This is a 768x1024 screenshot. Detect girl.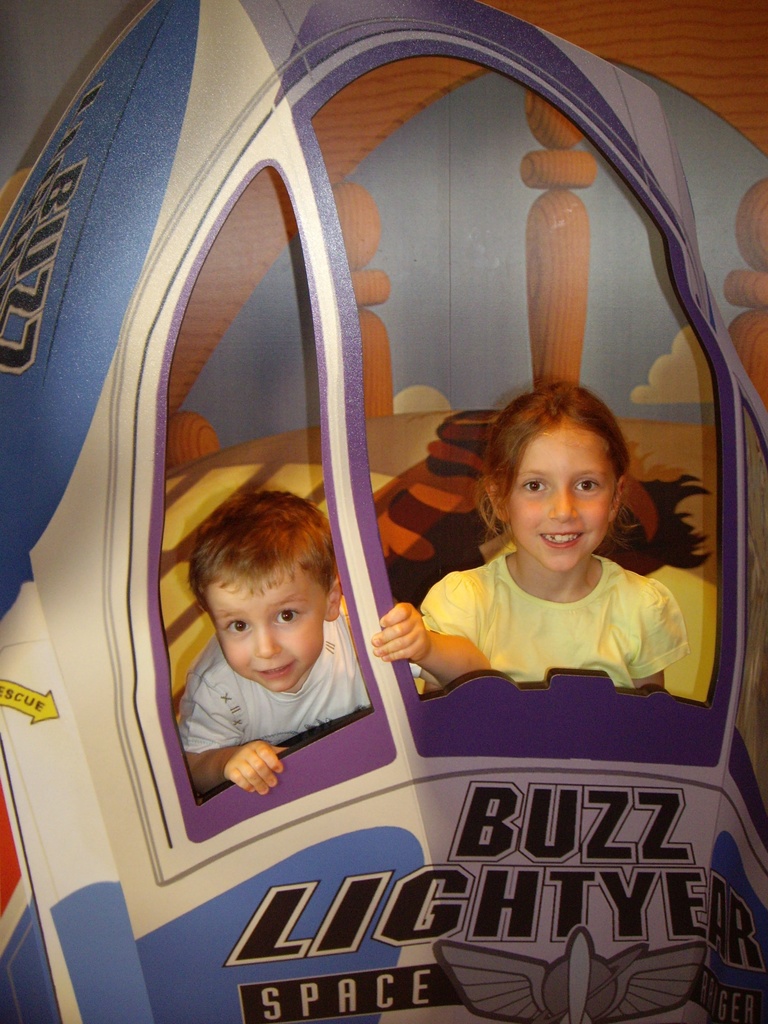
335 413 688 747.
